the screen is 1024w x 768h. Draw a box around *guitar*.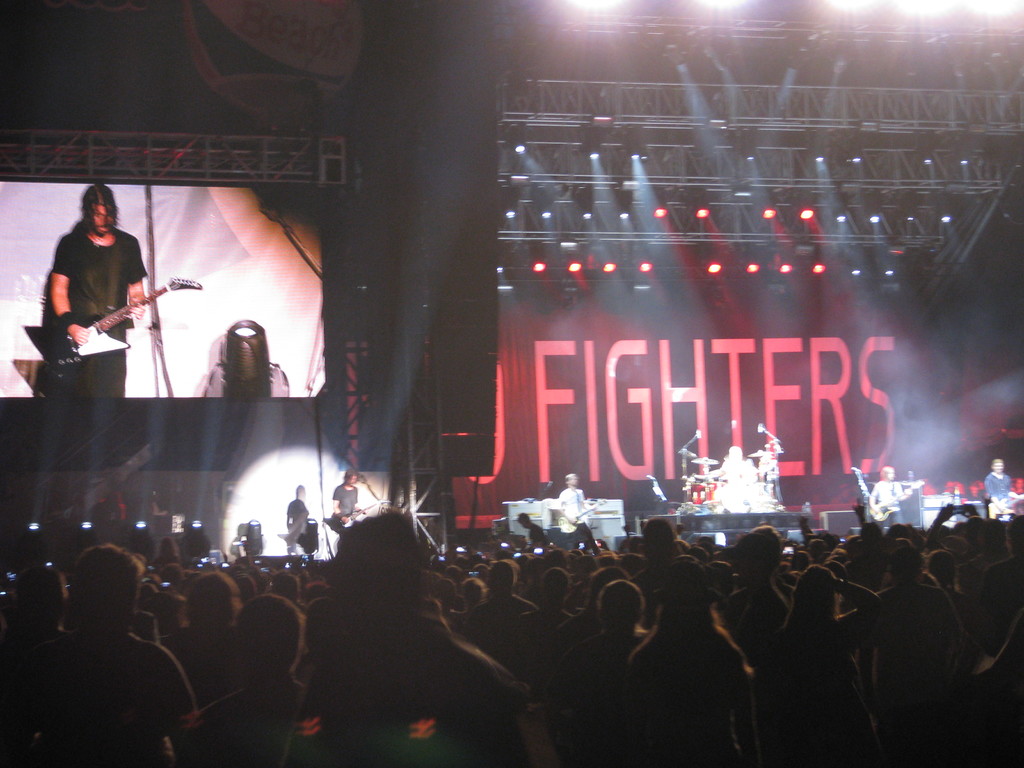
19/275/199/381.
